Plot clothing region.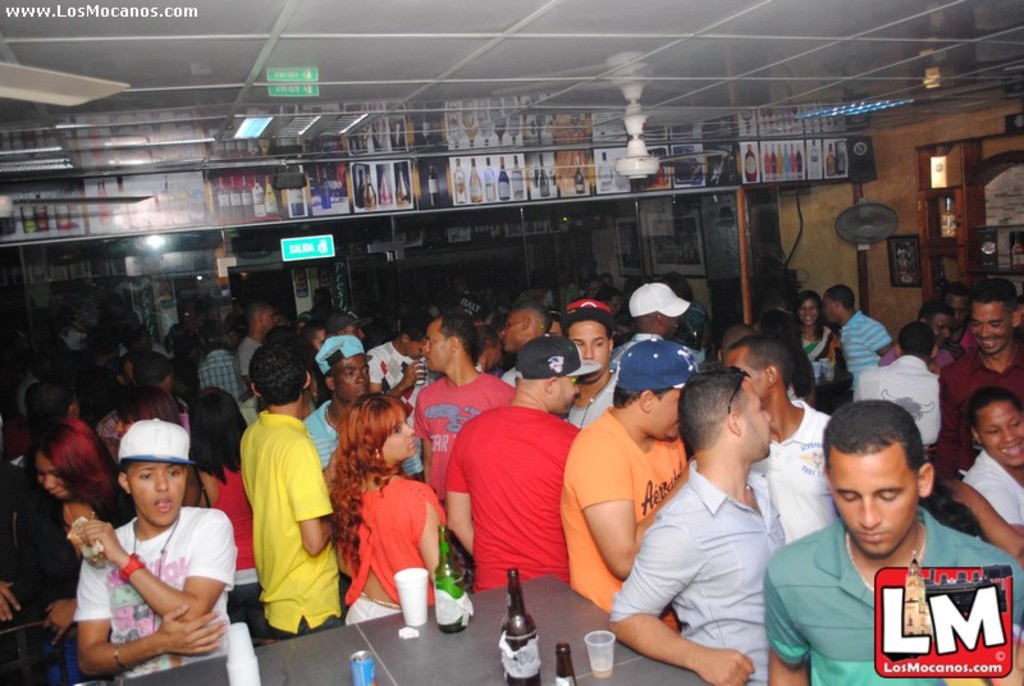
Plotted at (left=415, top=370, right=520, bottom=498).
